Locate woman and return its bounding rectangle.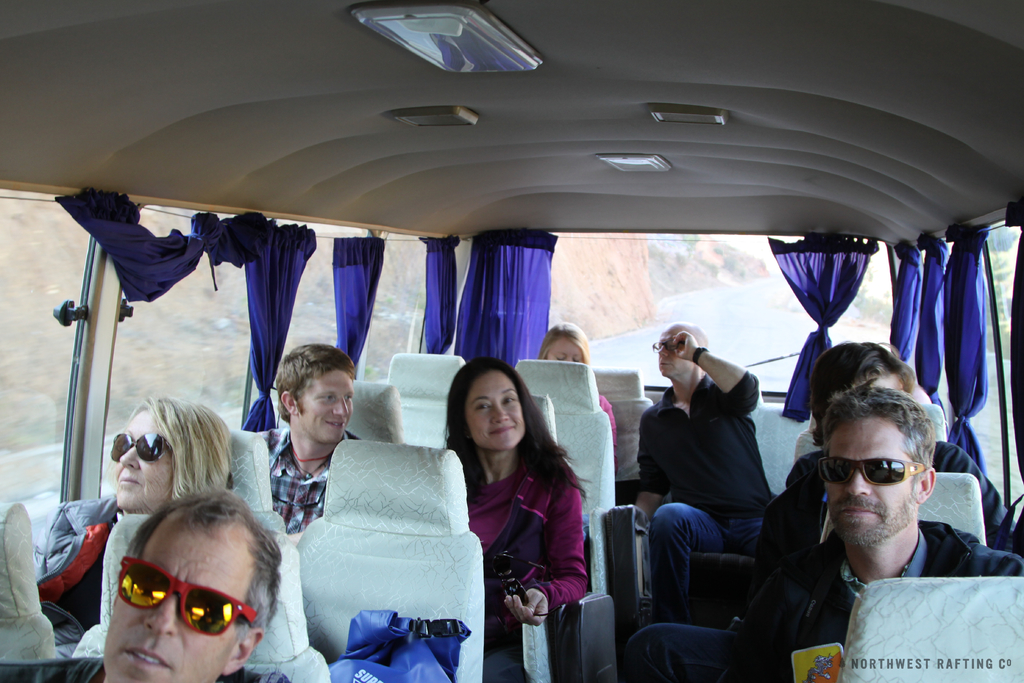
Rect(32, 391, 234, 661).
